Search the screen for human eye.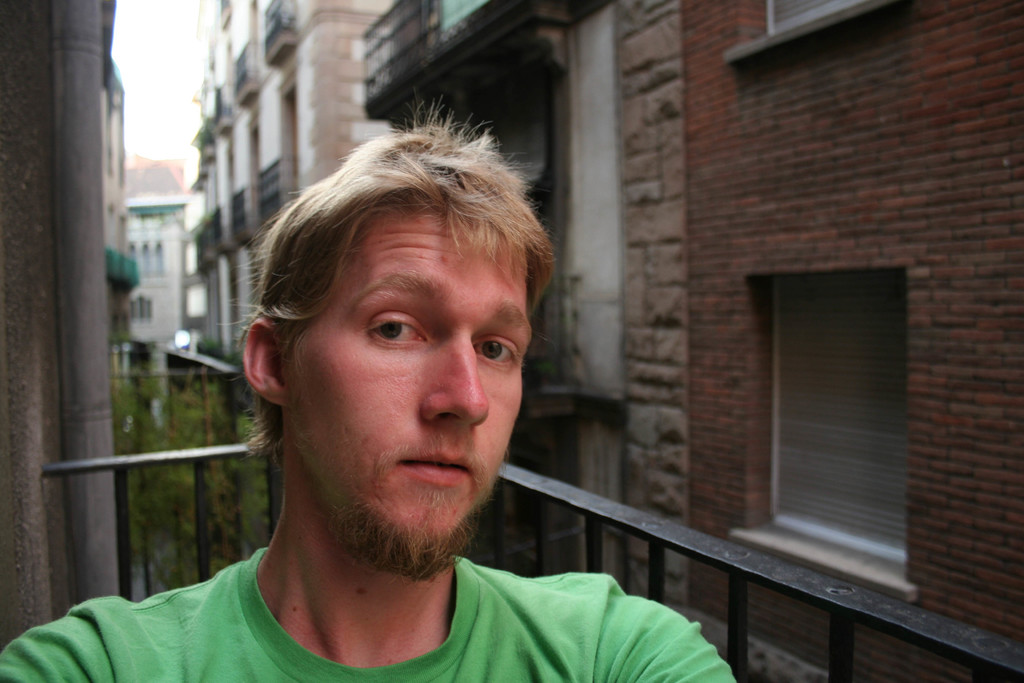
Found at box(338, 311, 438, 367).
